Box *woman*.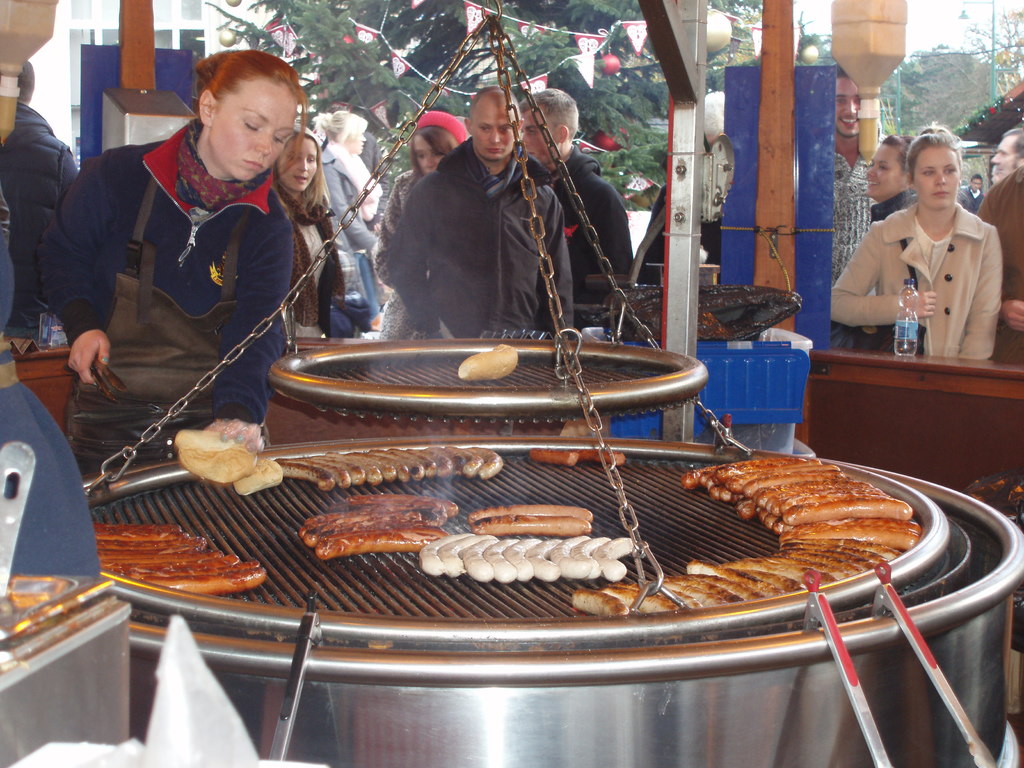
<region>371, 104, 465, 341</region>.
